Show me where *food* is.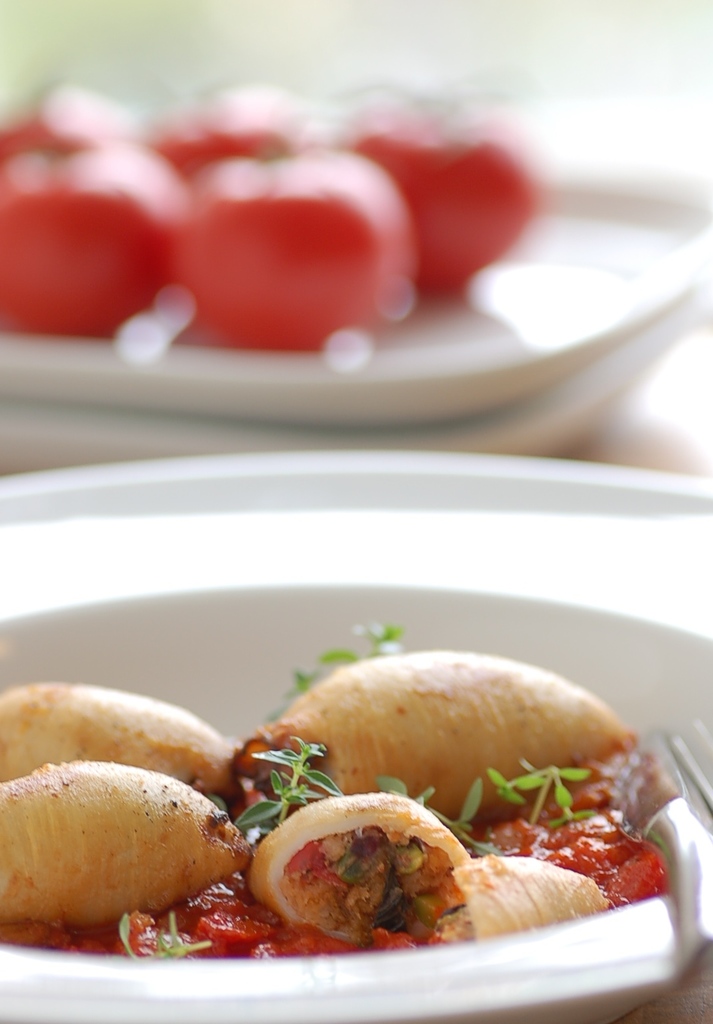
*food* is at region(0, 647, 696, 965).
